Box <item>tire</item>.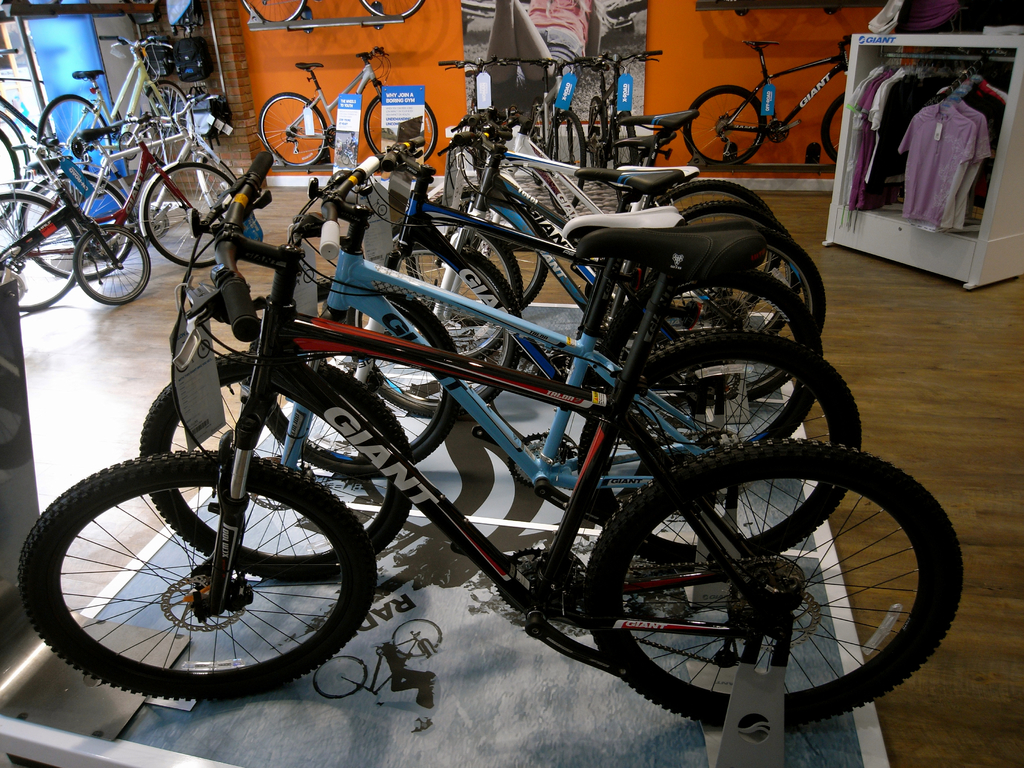
rect(143, 162, 232, 268).
